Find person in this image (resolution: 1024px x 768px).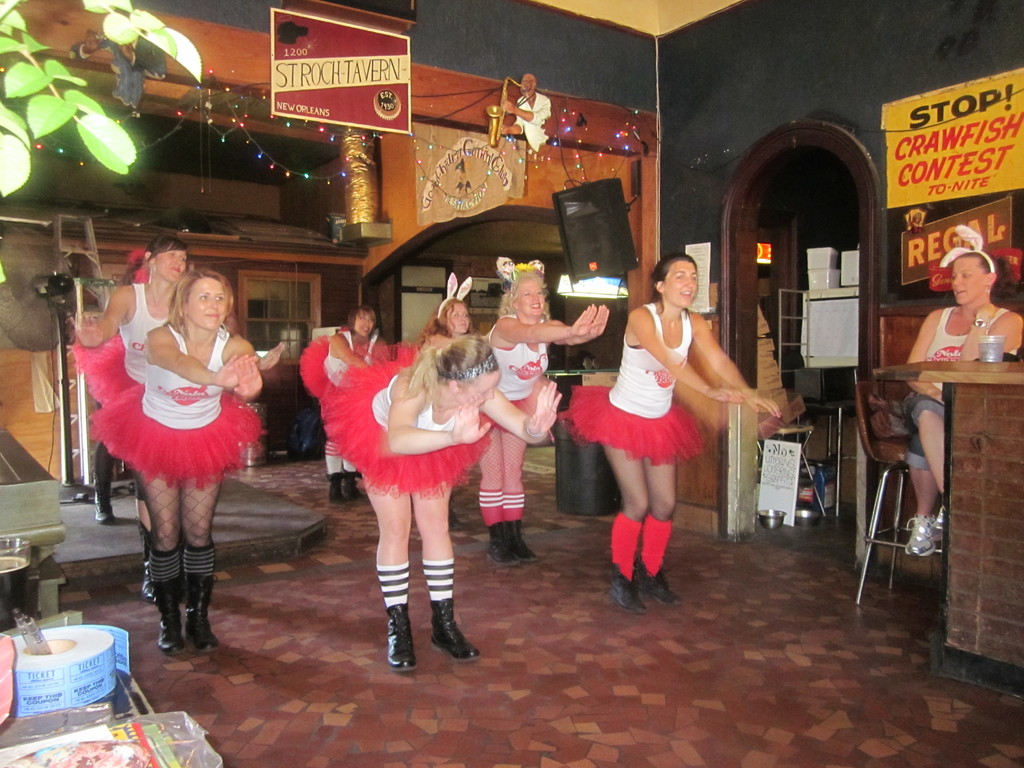
563,249,794,623.
